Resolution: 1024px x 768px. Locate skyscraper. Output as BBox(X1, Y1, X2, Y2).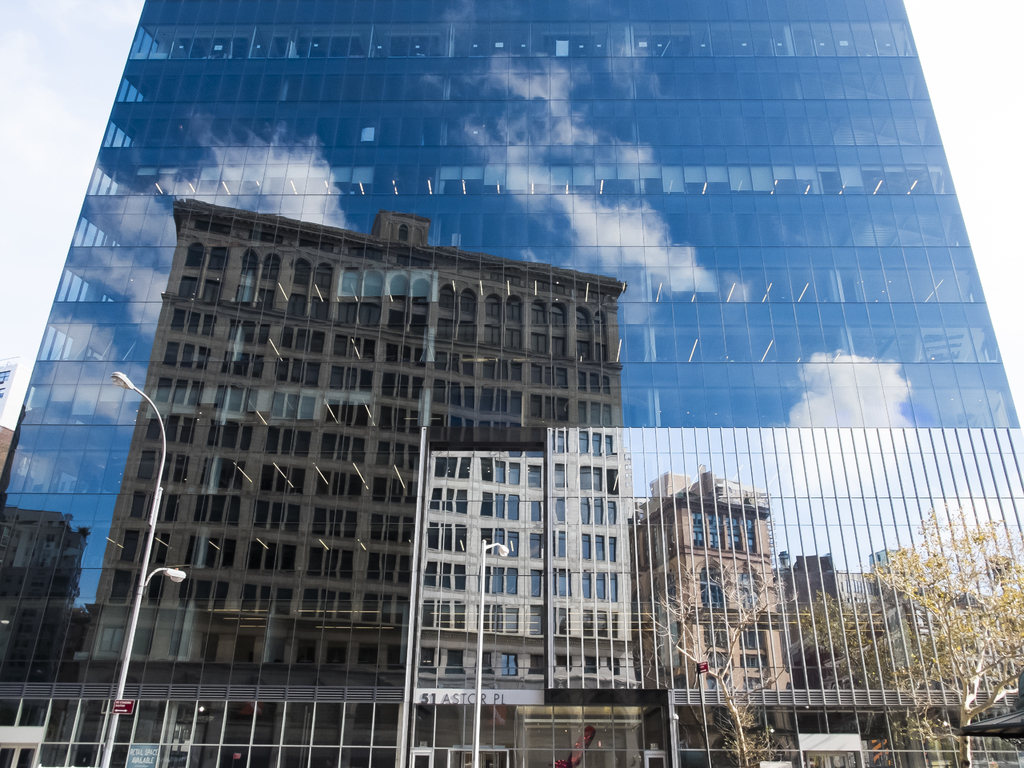
BBox(0, 0, 1023, 767).
